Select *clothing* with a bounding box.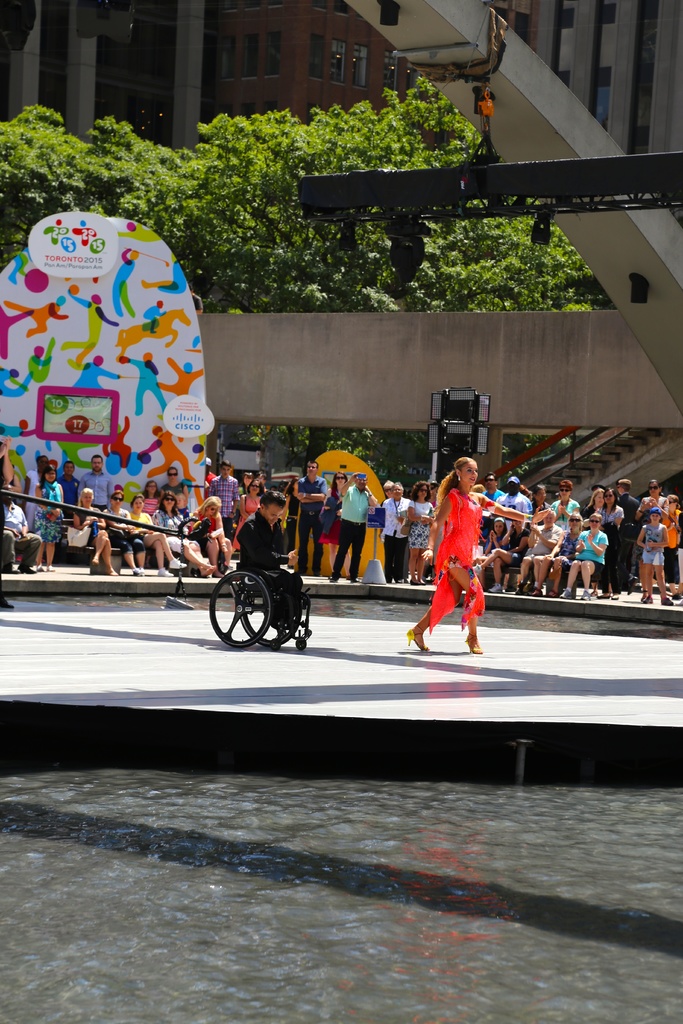
x1=152 y1=507 x2=201 y2=552.
